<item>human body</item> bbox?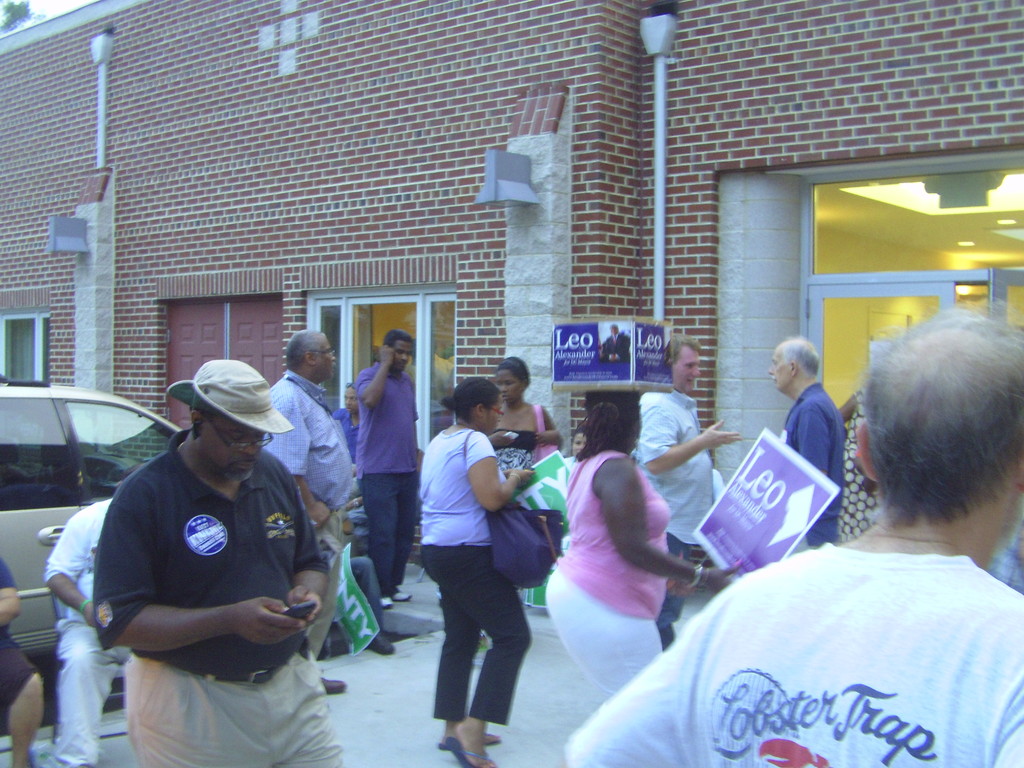
pyautogui.locateOnScreen(96, 439, 345, 767)
